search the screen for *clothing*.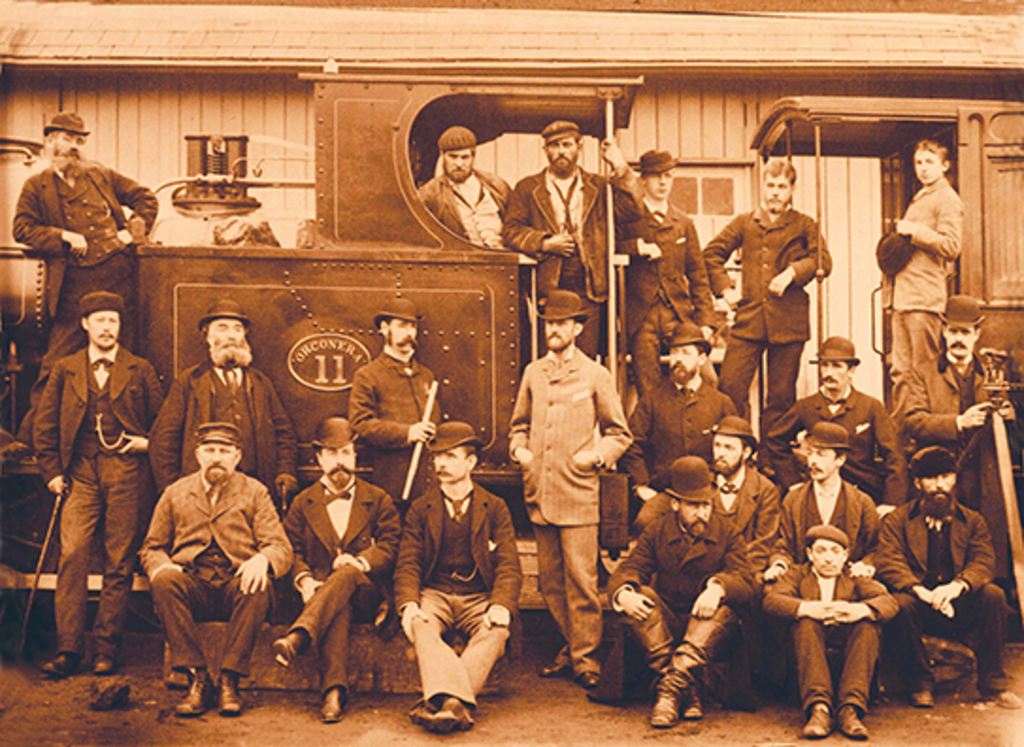
Found at bbox=(502, 160, 617, 366).
